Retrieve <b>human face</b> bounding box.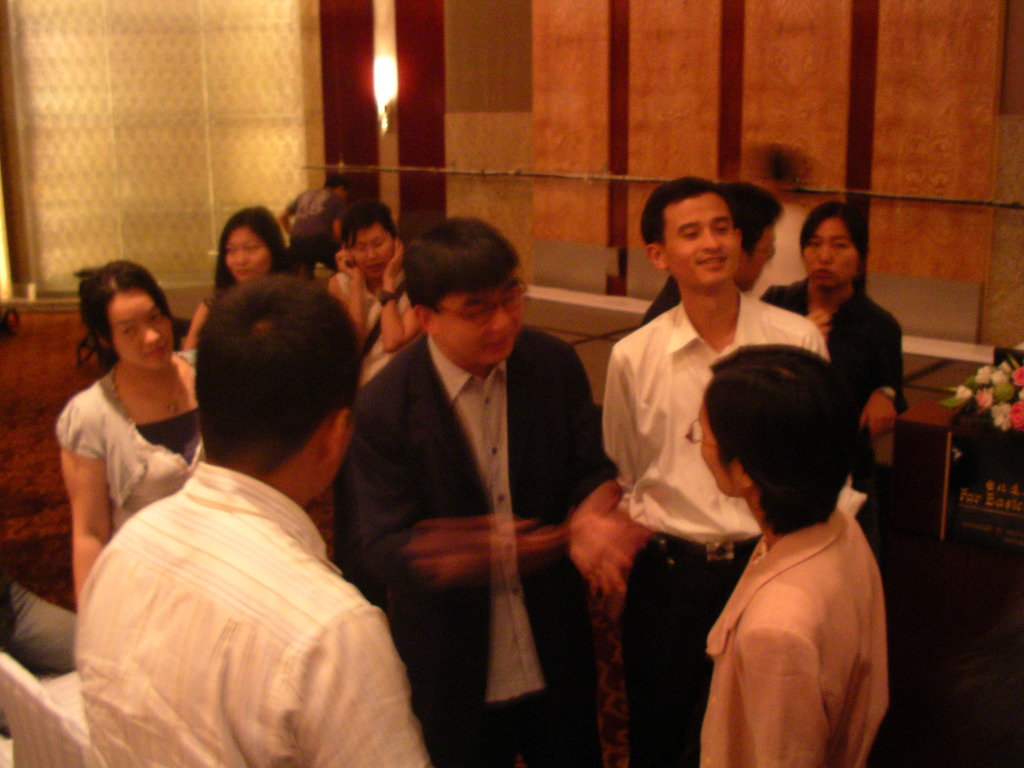
Bounding box: <box>437,281,526,367</box>.
